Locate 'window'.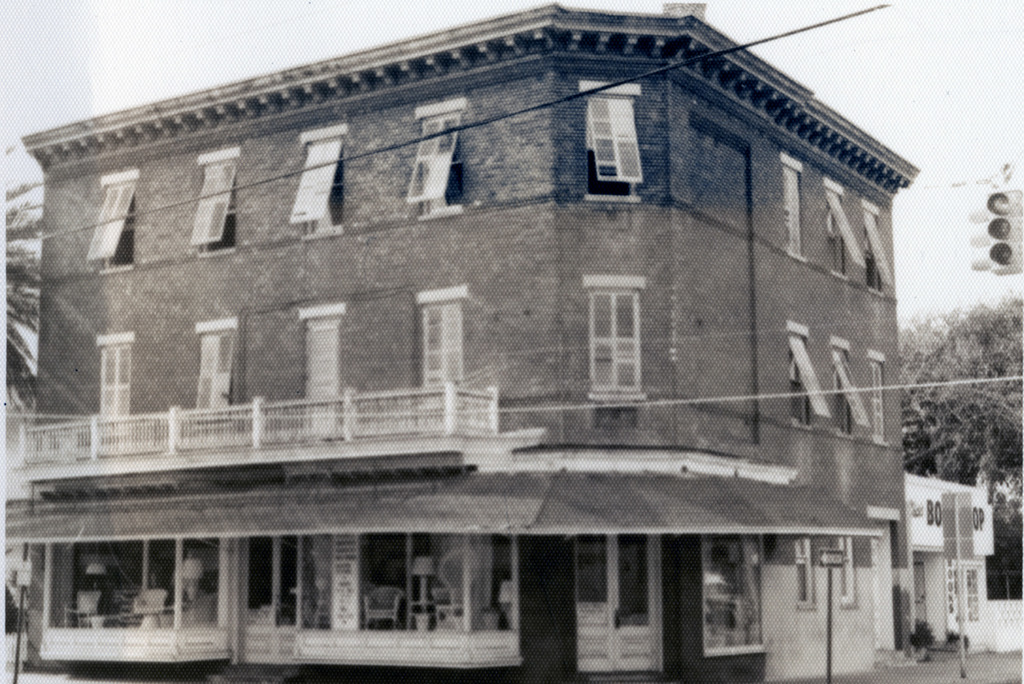
Bounding box: 410,282,466,385.
